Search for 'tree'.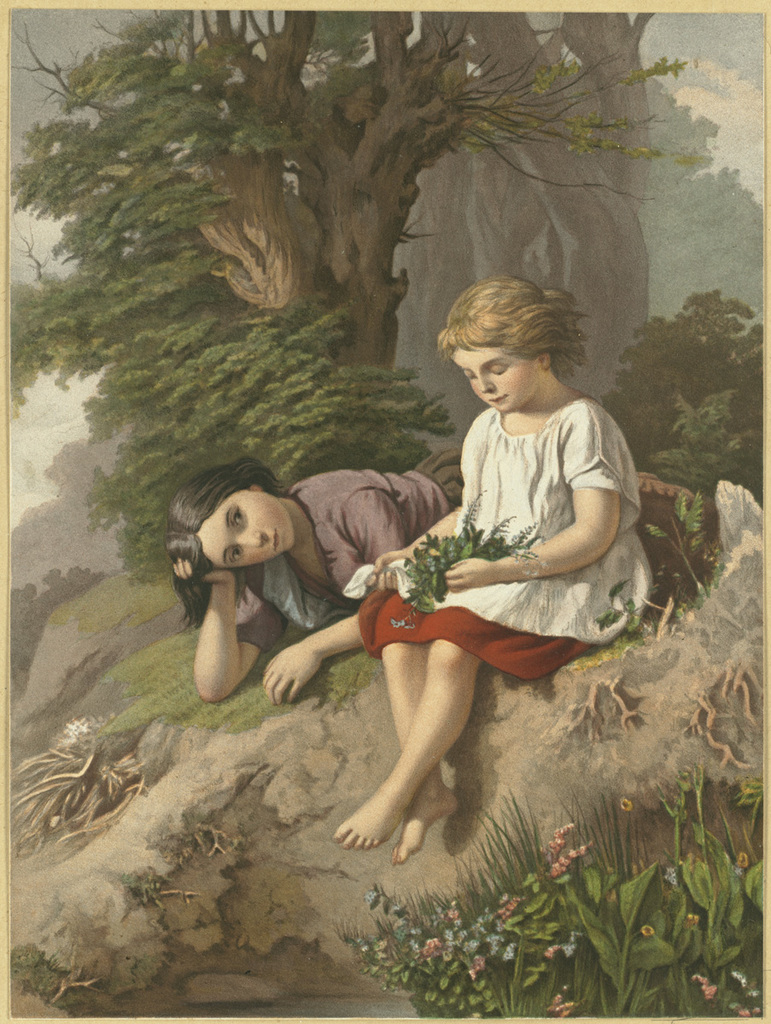
Found at 7/9/450/565.
